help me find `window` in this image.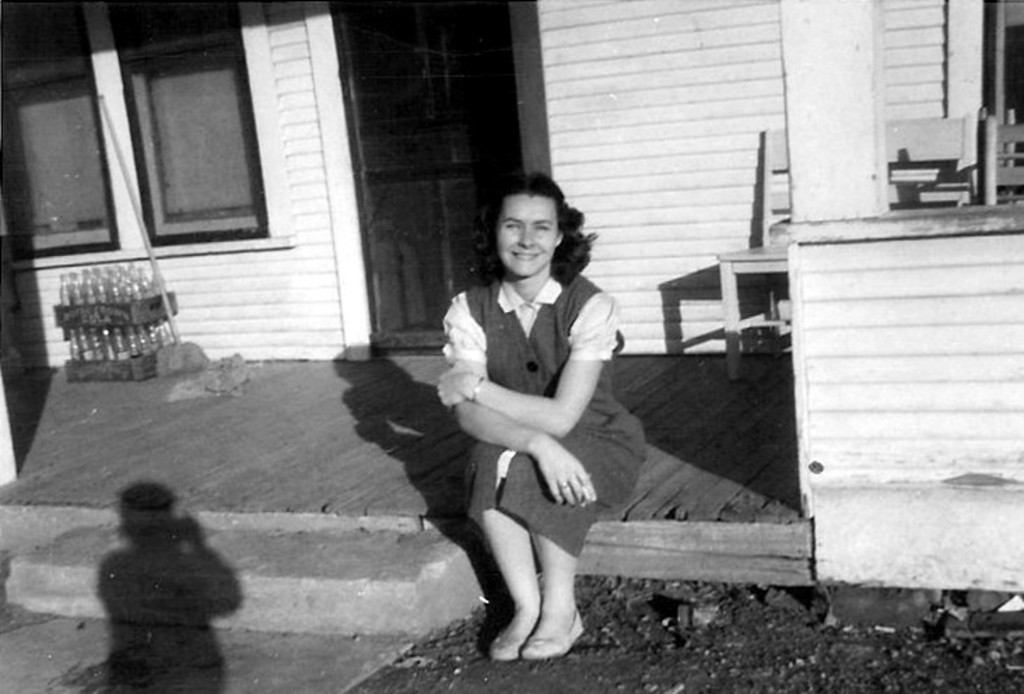
Found it: 985/0/1023/196.
